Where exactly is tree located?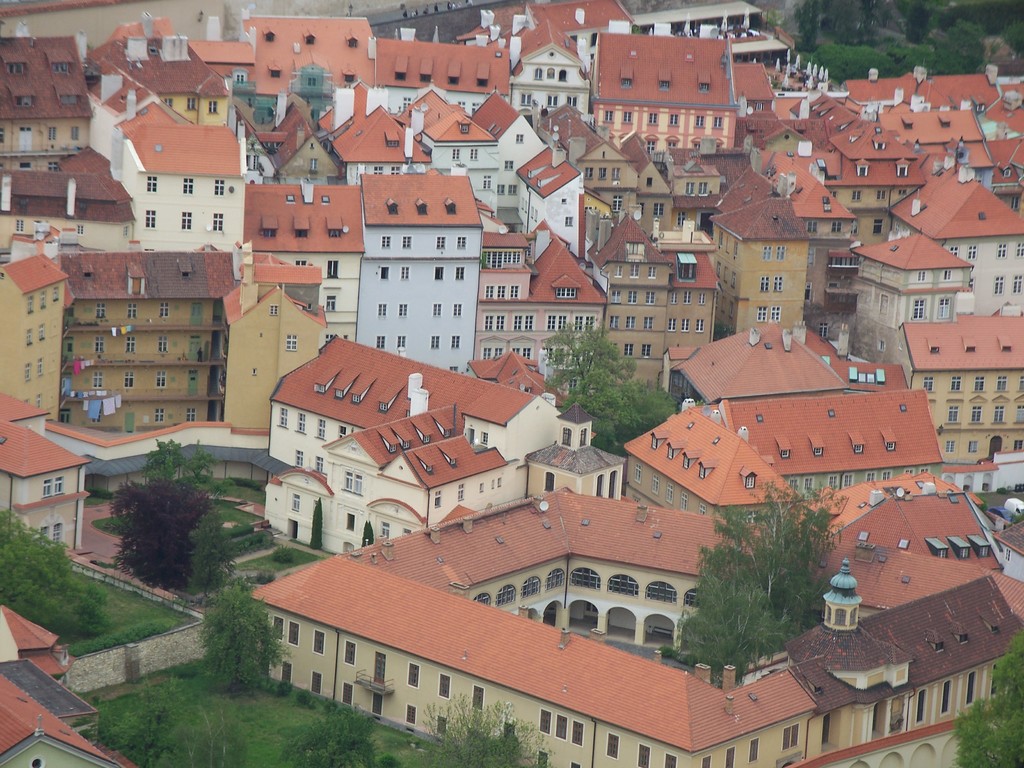
Its bounding box is rect(413, 698, 550, 767).
